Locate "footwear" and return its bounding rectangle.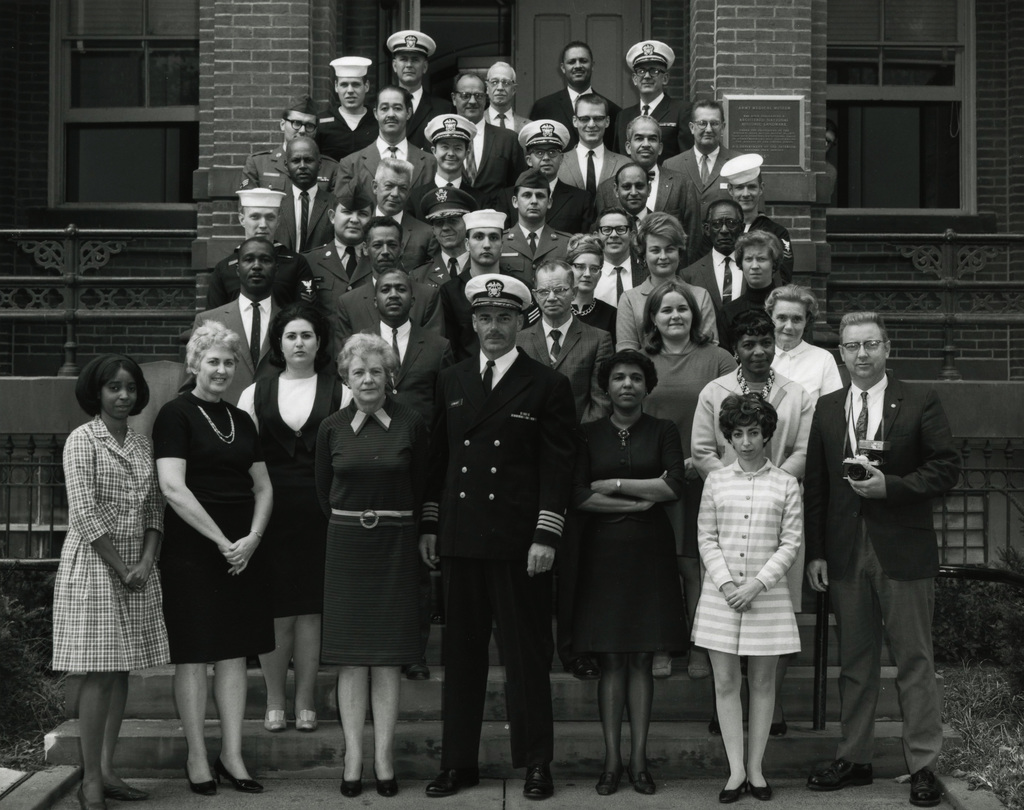
rect(746, 771, 776, 795).
